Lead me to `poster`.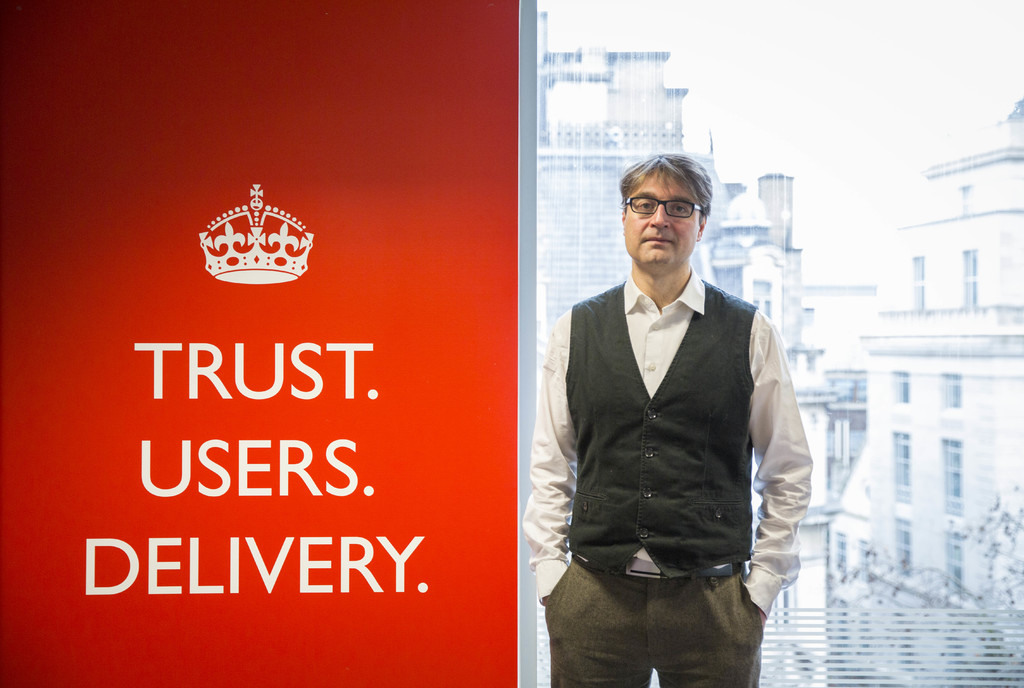
Lead to detection(0, 0, 519, 687).
